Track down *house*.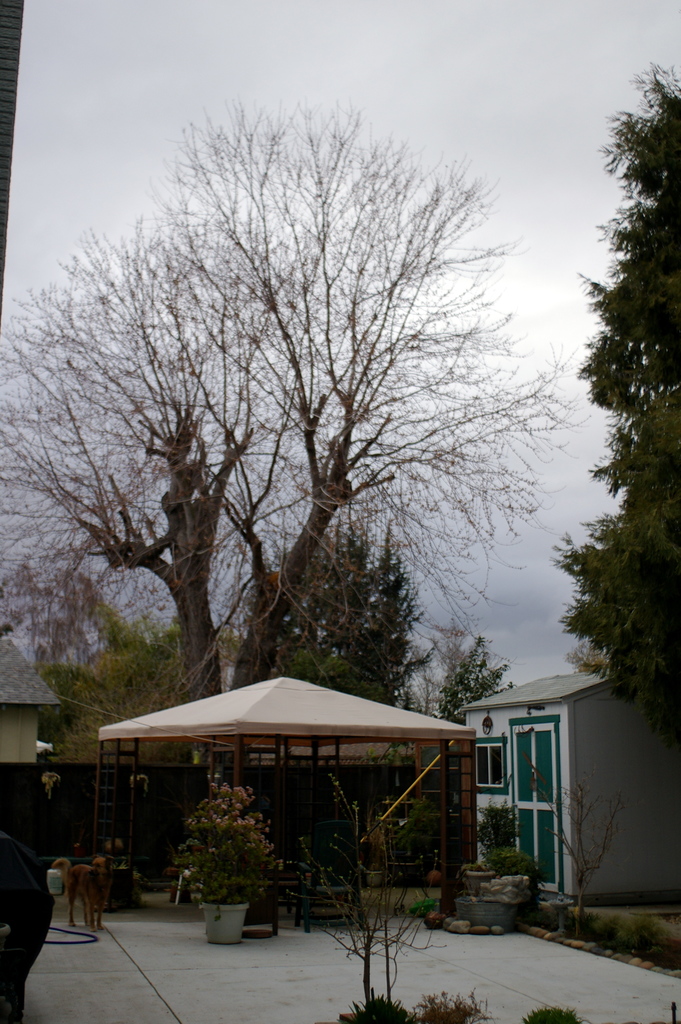
Tracked to (0,634,61,764).
